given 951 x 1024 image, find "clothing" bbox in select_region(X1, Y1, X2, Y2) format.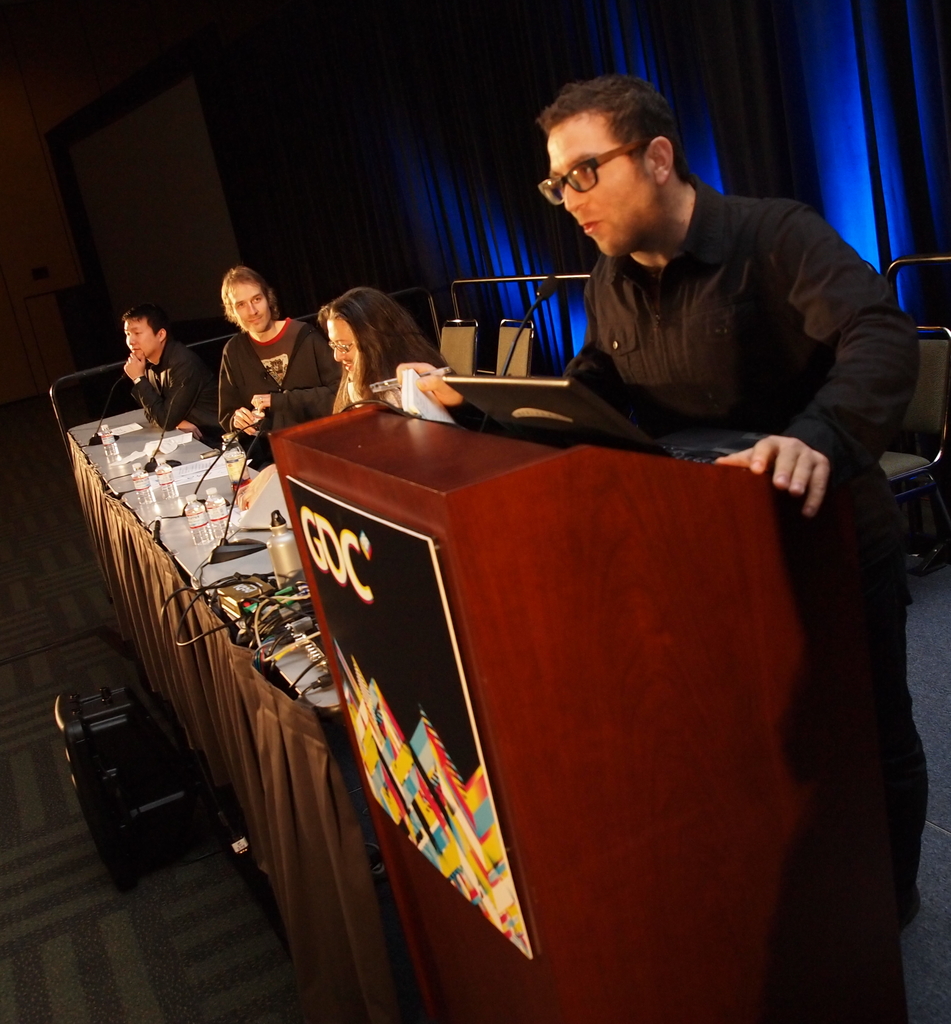
select_region(561, 170, 930, 891).
